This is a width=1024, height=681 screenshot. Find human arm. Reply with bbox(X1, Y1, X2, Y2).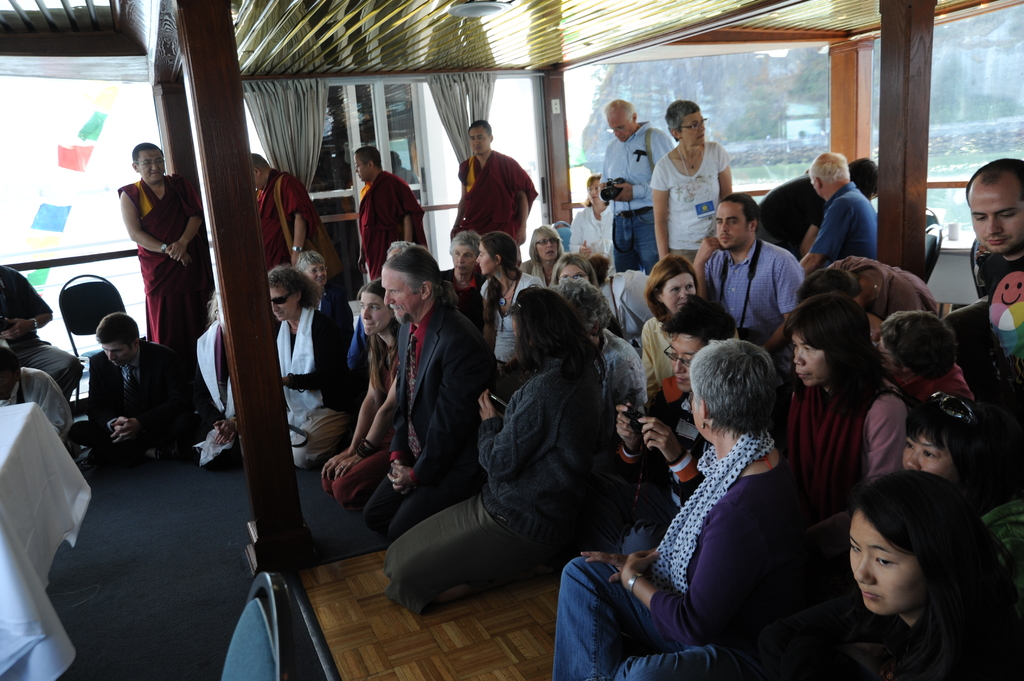
bbox(794, 200, 855, 277).
